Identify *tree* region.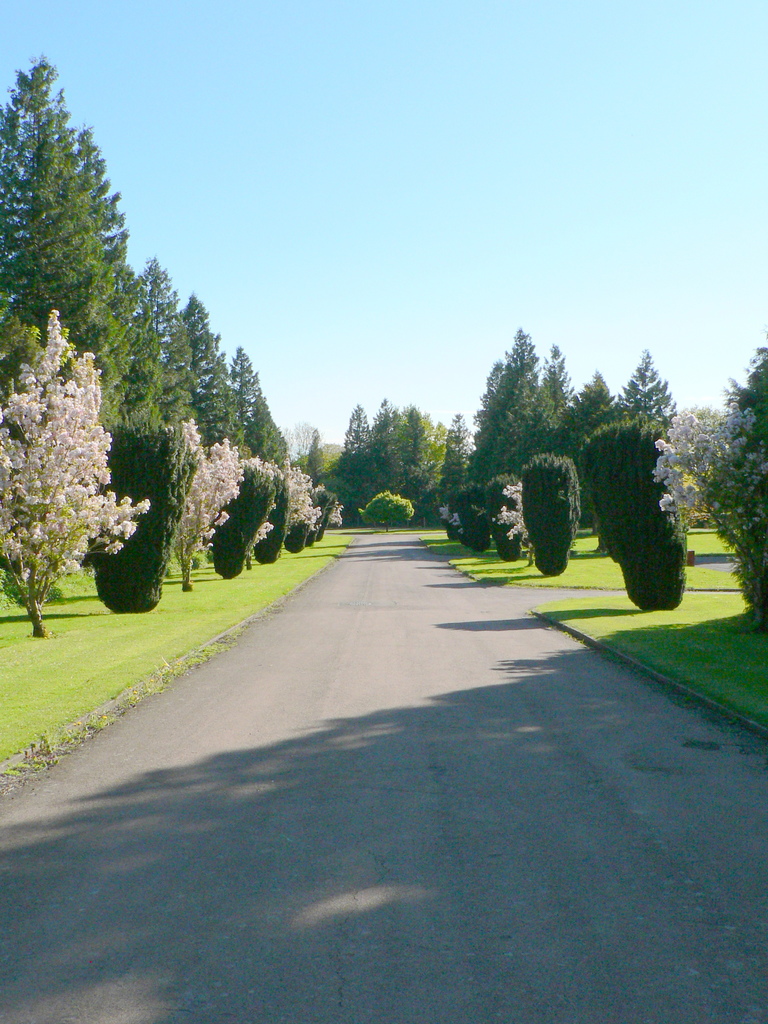
Region: [3,300,138,645].
